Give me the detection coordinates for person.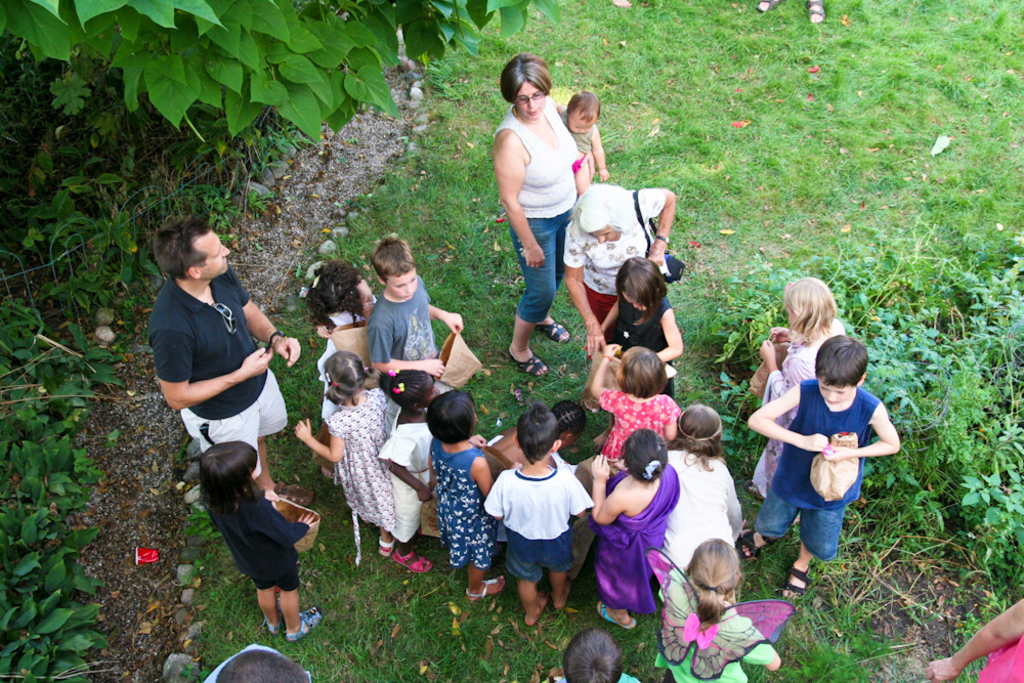
pyautogui.locateOnScreen(196, 430, 333, 638).
